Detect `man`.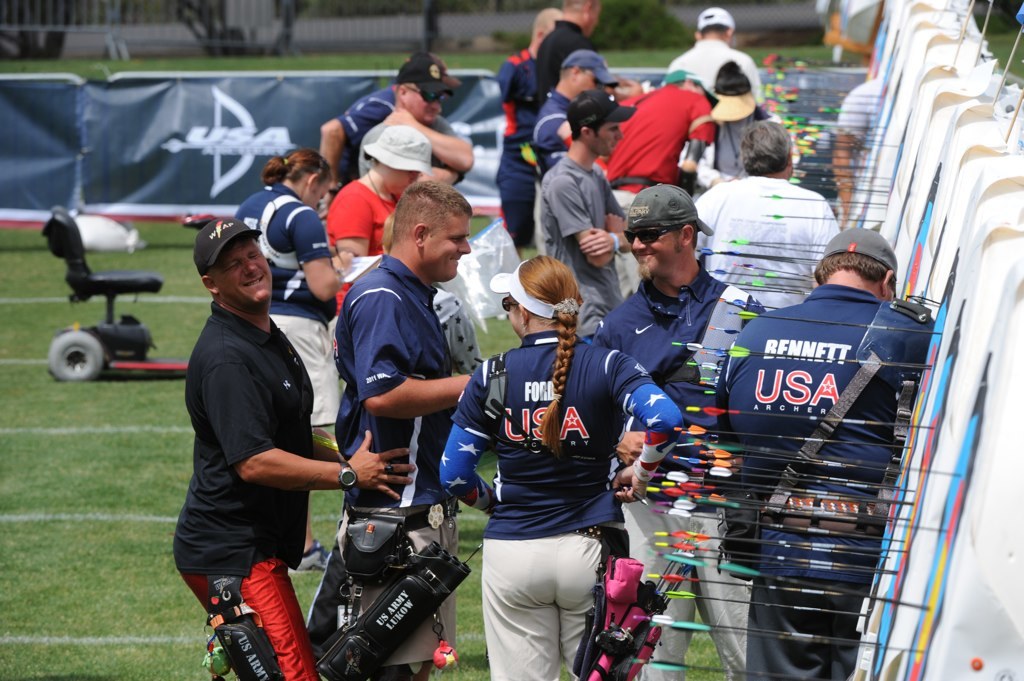
Detected at [669, 8, 761, 94].
